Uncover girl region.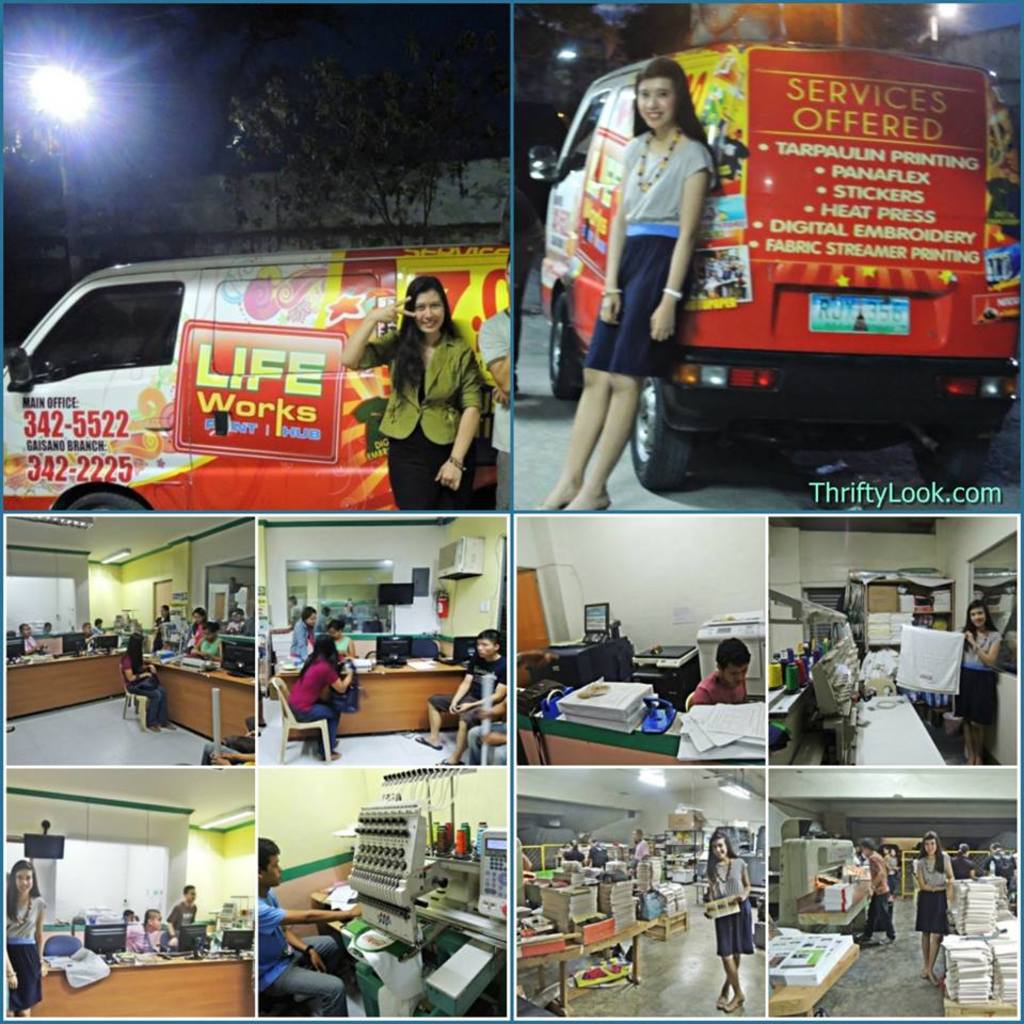
Uncovered: rect(2, 863, 39, 1022).
